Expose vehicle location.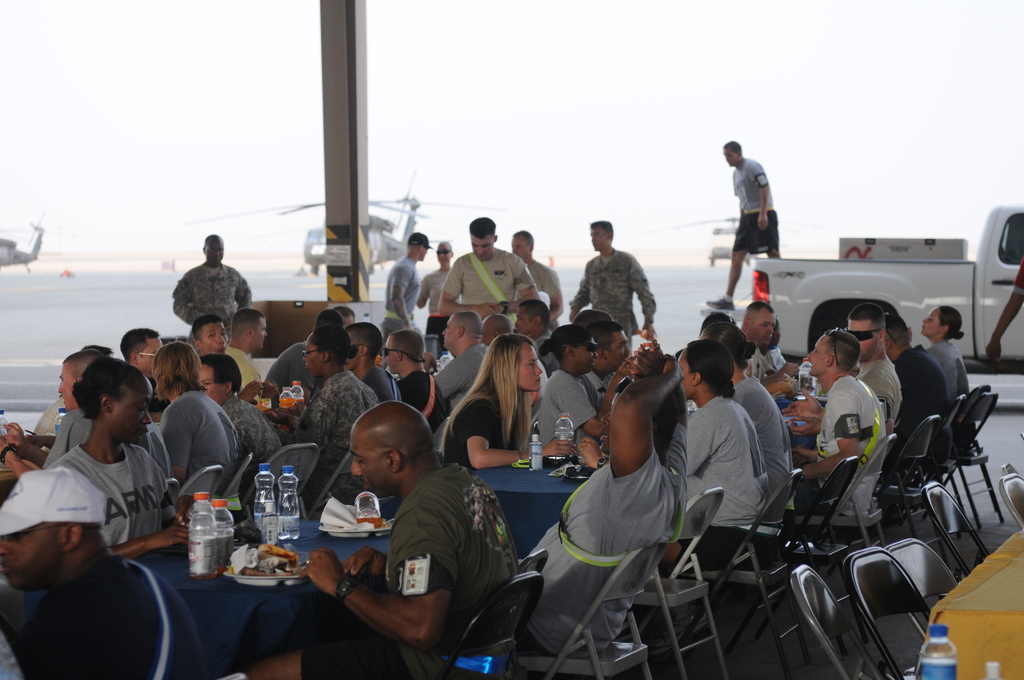
Exposed at detection(195, 159, 502, 283).
